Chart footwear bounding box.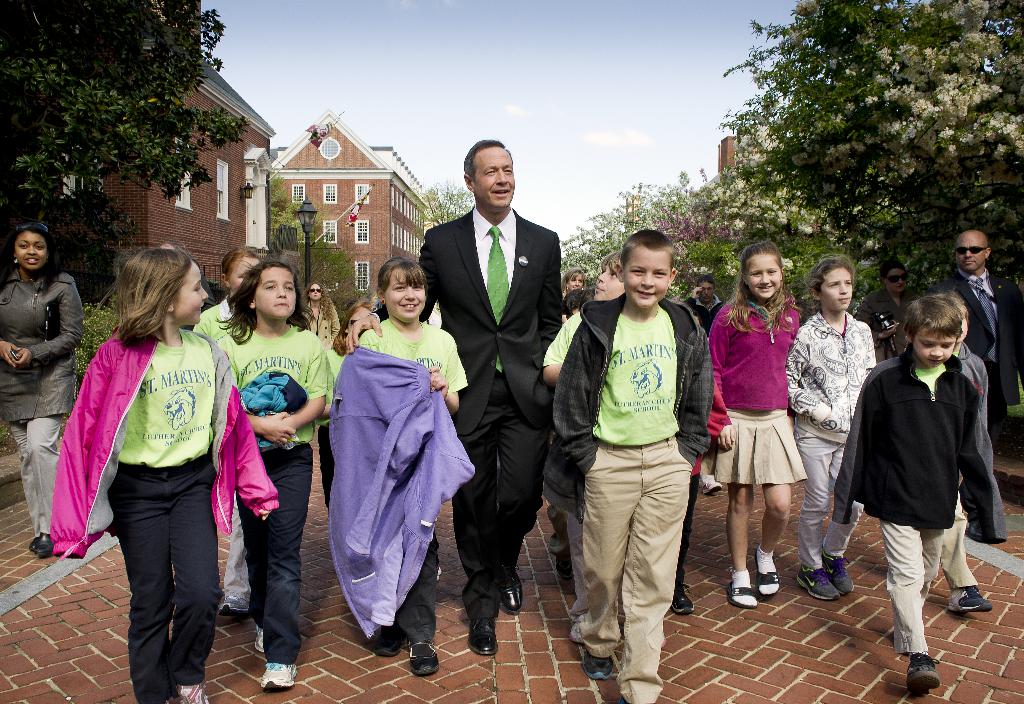
Charted: 406,635,442,673.
